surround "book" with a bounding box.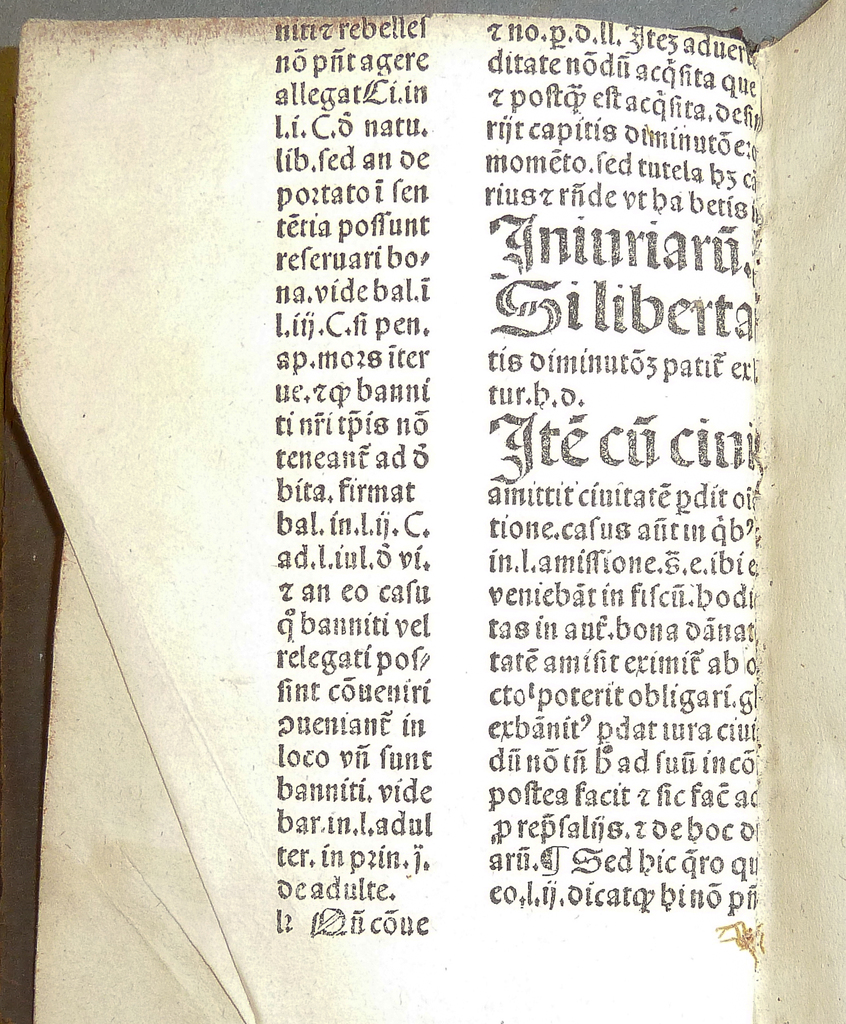
[left=14, top=0, right=845, bottom=1023].
